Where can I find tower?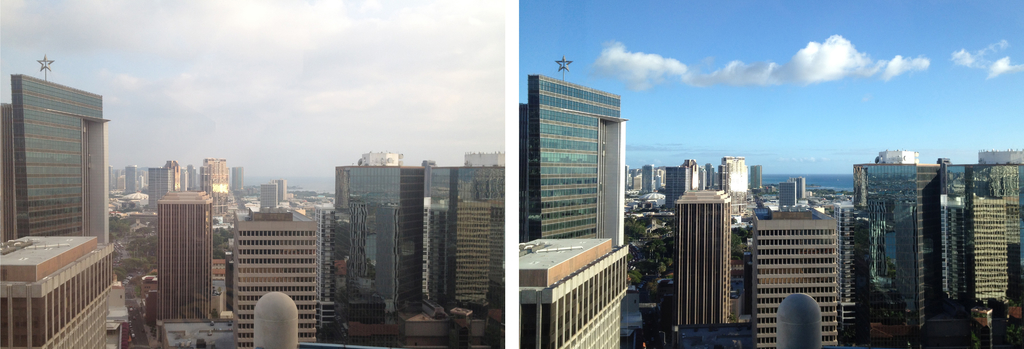
You can find it at bbox(675, 189, 732, 325).
